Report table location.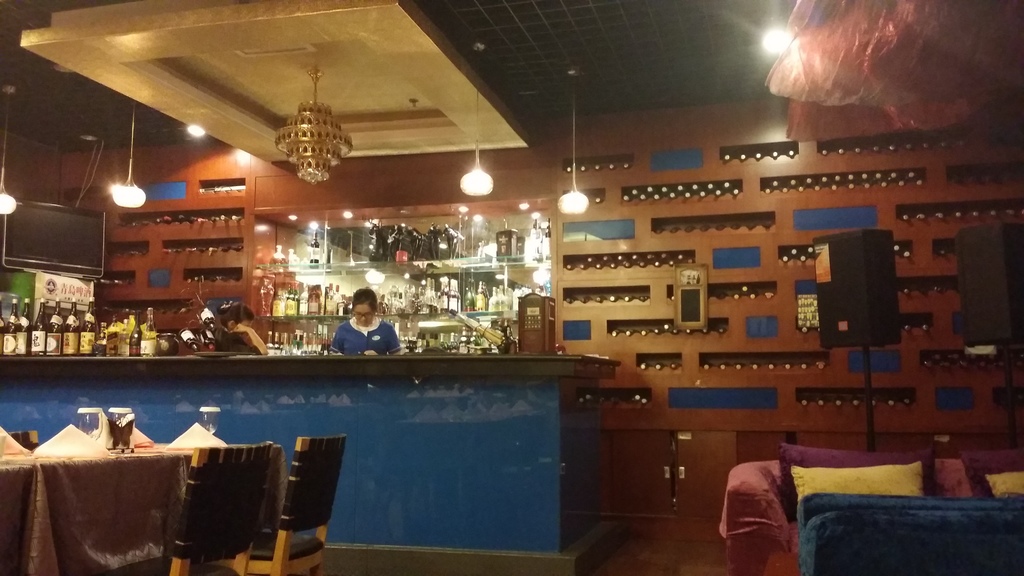
Report: <bbox>11, 418, 248, 575</bbox>.
